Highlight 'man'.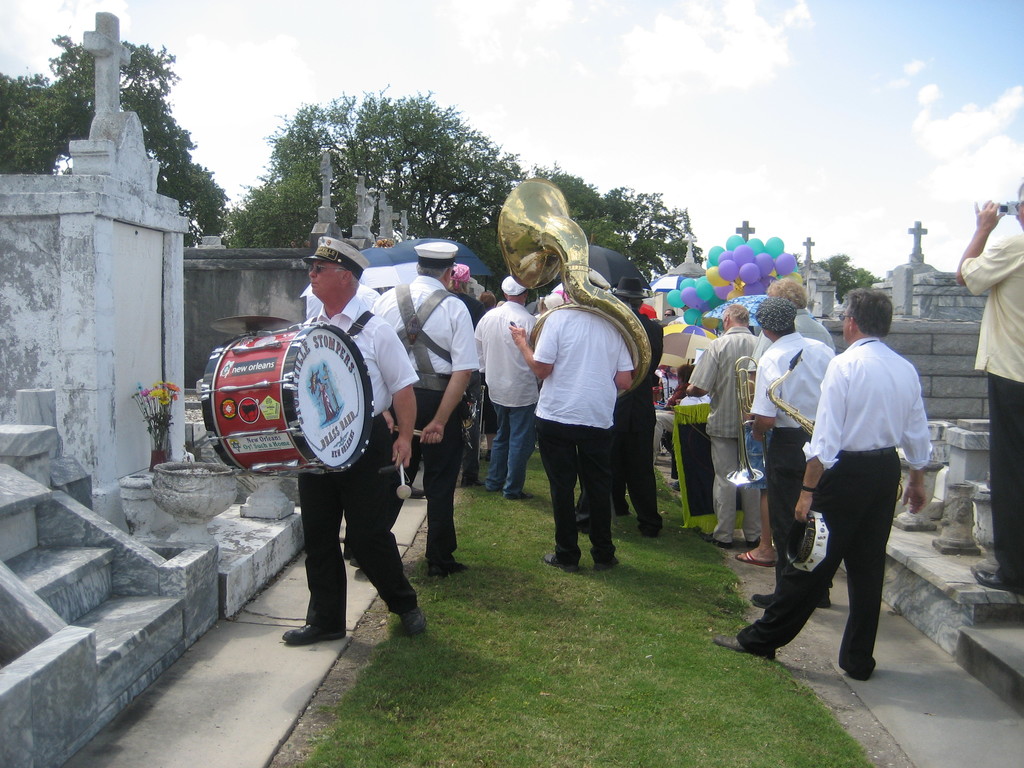
Highlighted region: detection(573, 272, 669, 532).
